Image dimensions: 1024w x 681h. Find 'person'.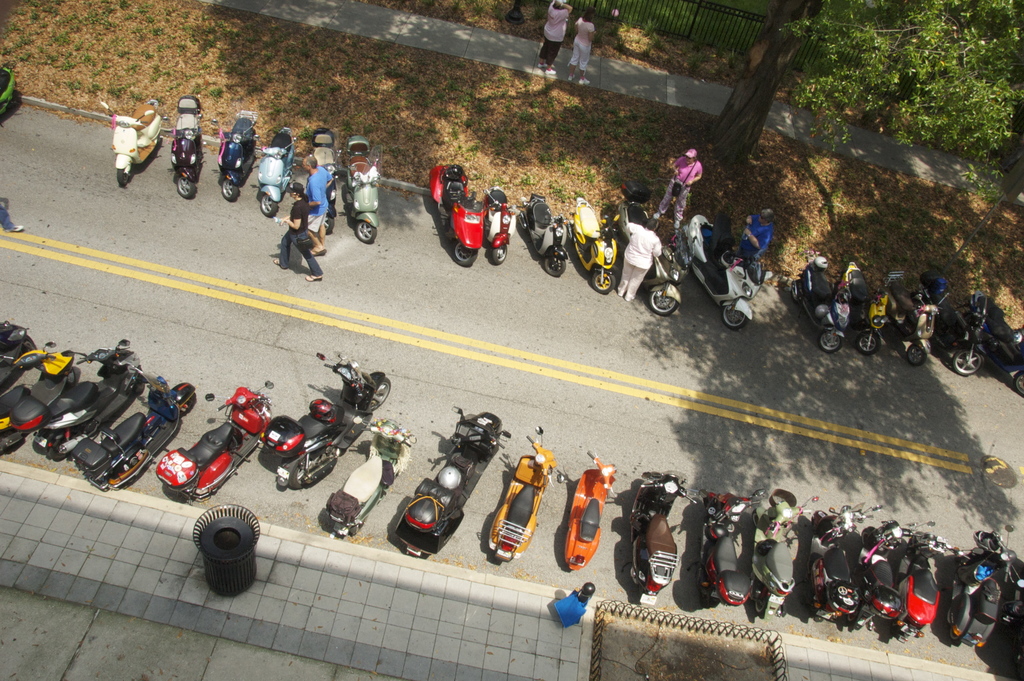
region(307, 150, 344, 254).
